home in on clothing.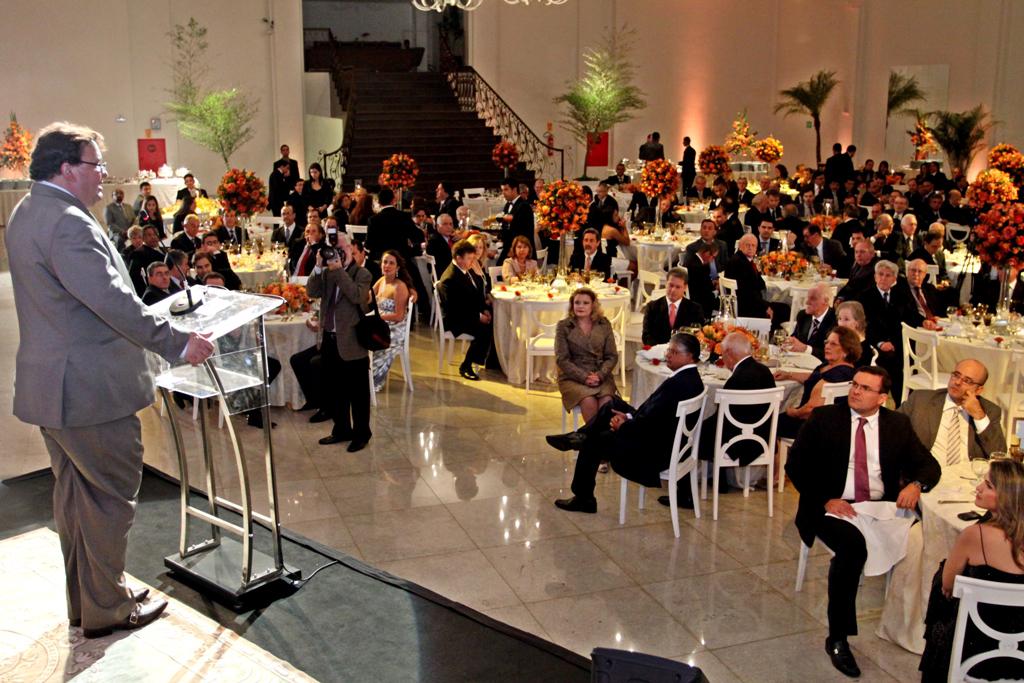
Homed in at <box>727,247,788,332</box>.
